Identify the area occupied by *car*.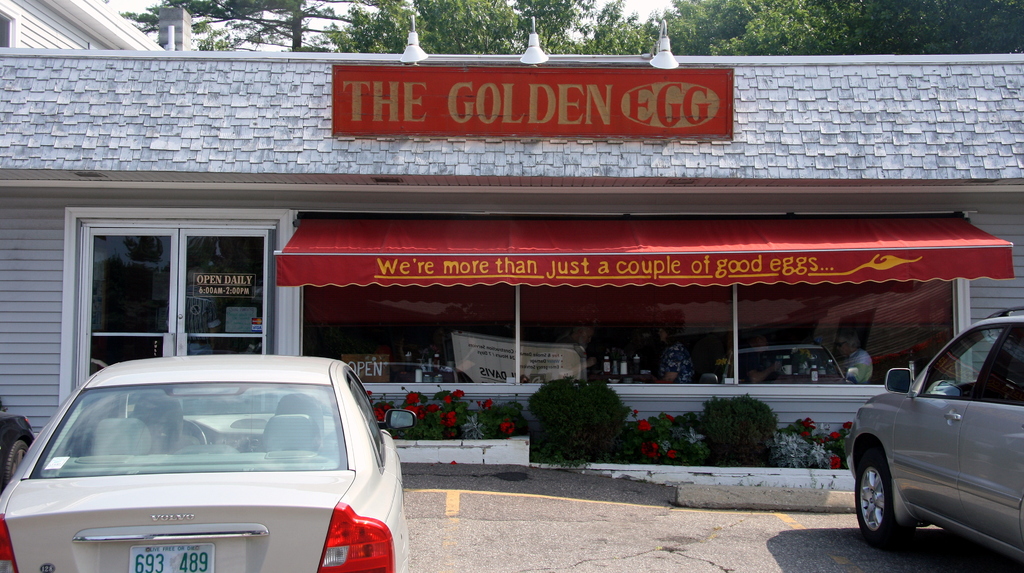
Area: box=[0, 406, 36, 494].
